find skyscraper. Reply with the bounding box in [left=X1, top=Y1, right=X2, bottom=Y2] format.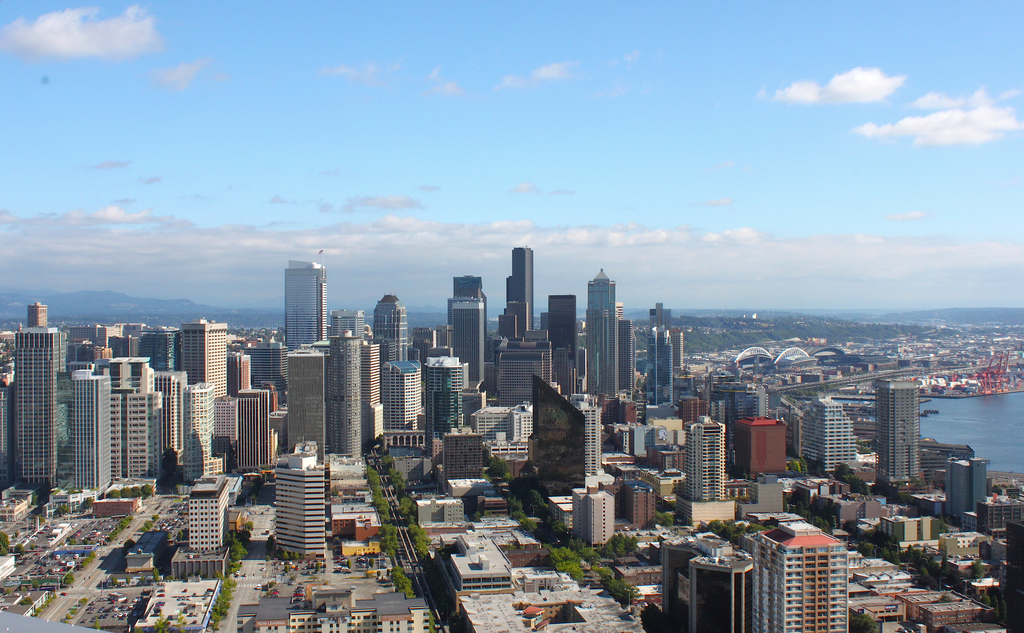
[left=228, top=343, right=255, bottom=390].
